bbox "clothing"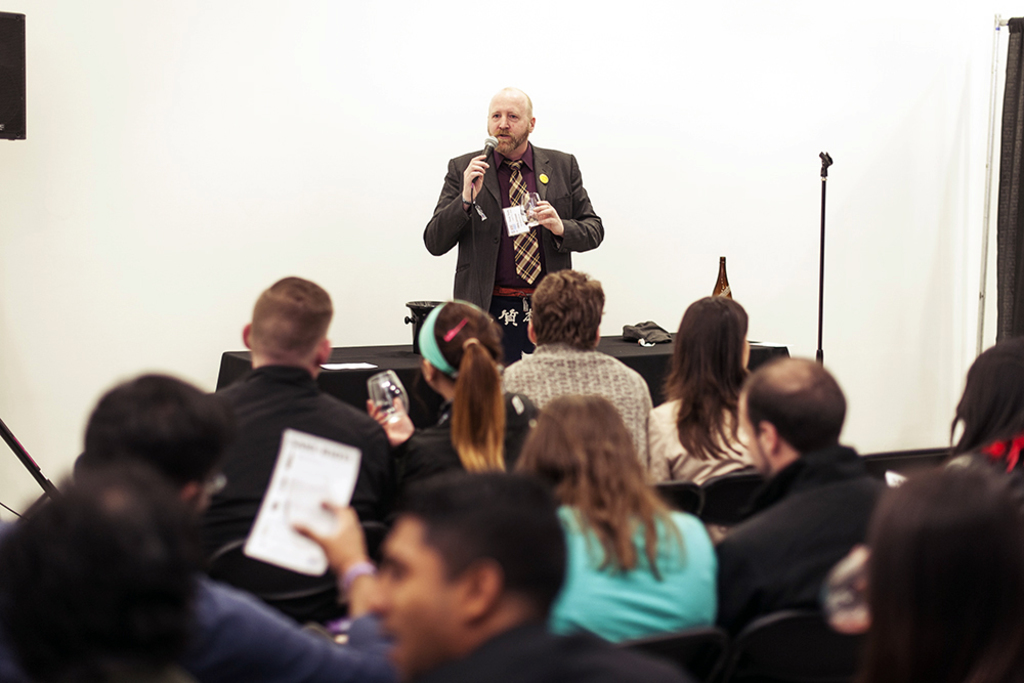
bbox=(439, 615, 690, 682)
